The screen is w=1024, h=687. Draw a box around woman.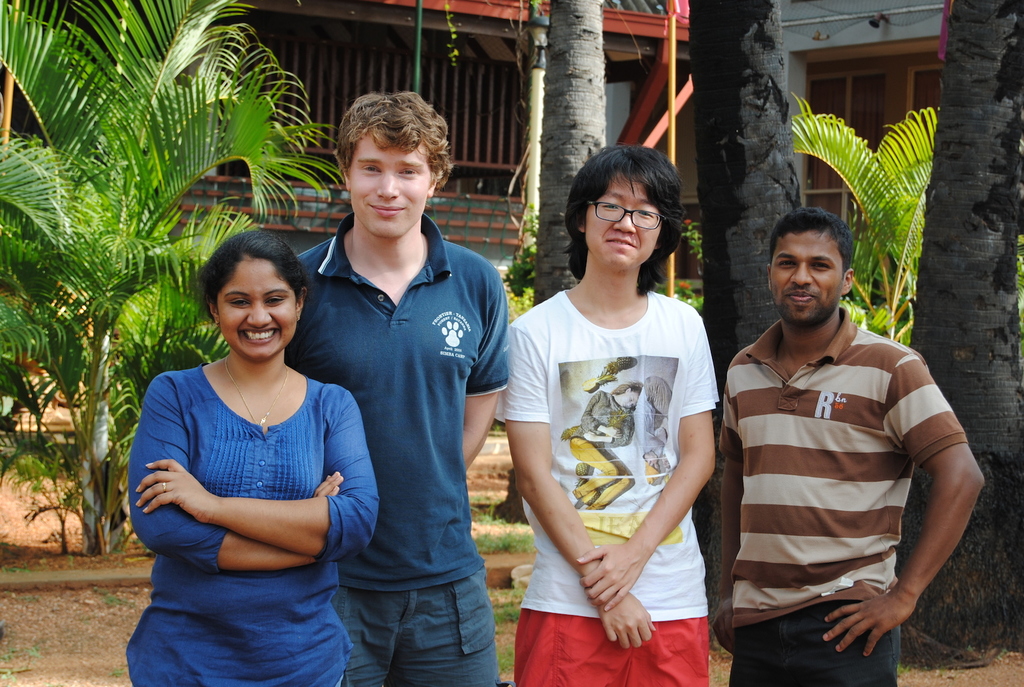
[115, 245, 401, 644].
